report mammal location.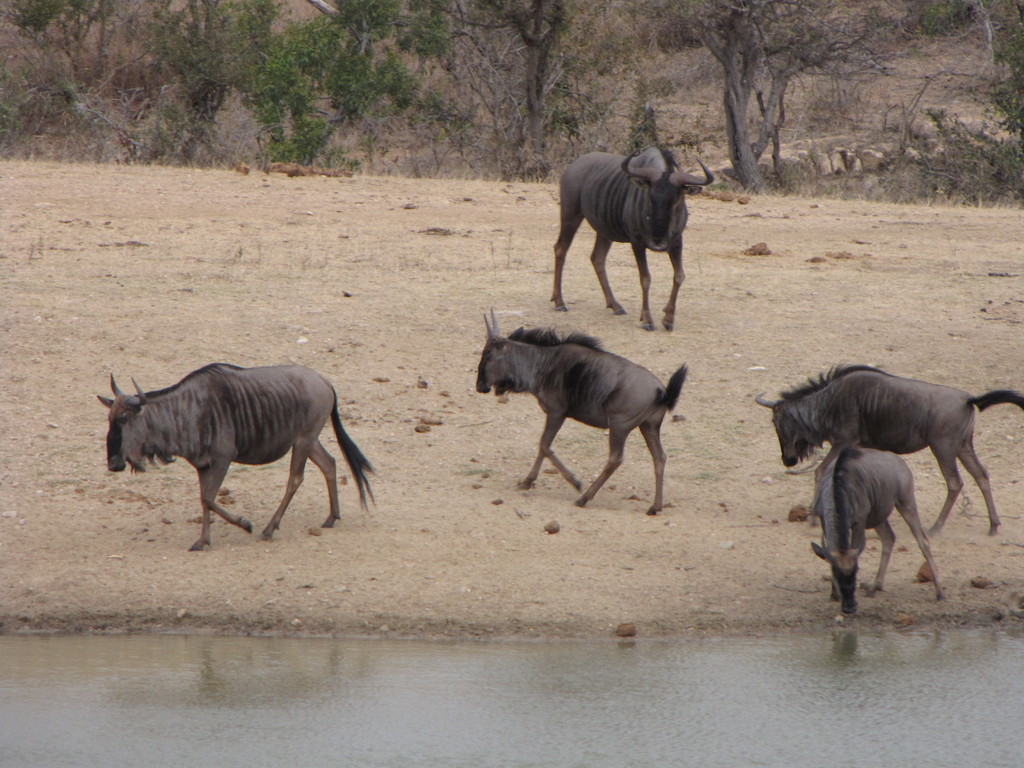
Report: select_region(475, 307, 691, 518).
